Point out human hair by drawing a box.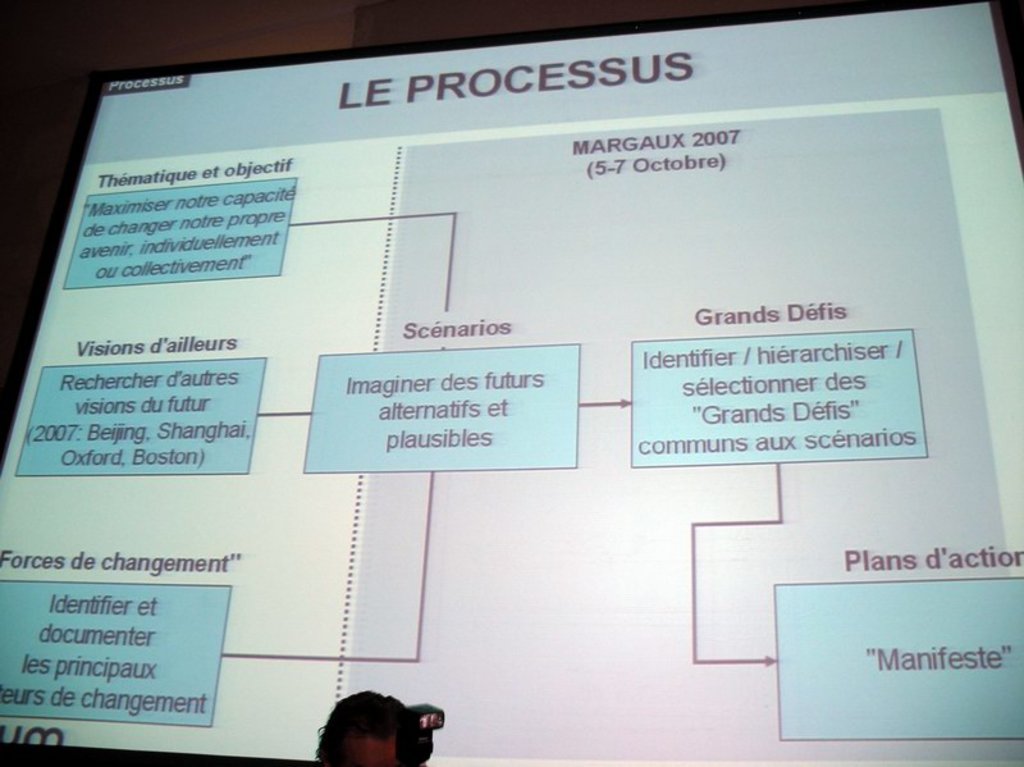
[310,698,434,766].
